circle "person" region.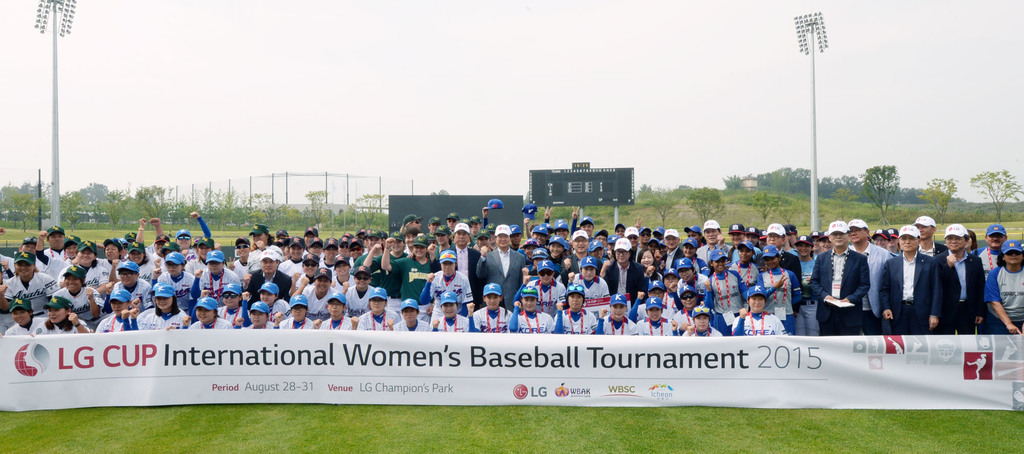
Region: 389 233 433 301.
